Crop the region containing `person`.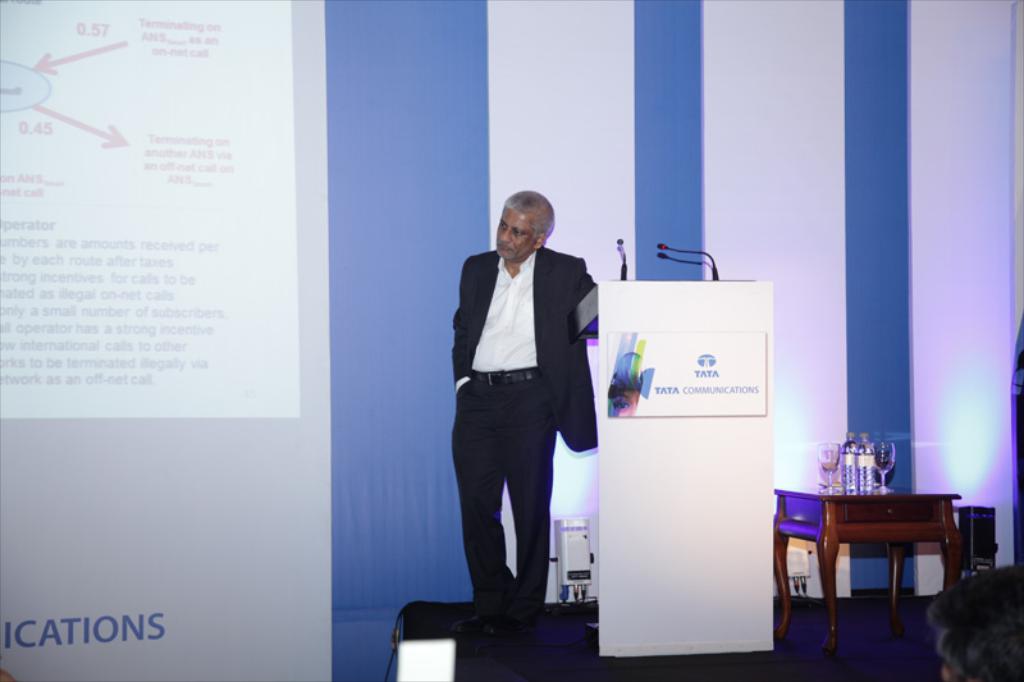
Crop region: [449, 189, 600, 603].
